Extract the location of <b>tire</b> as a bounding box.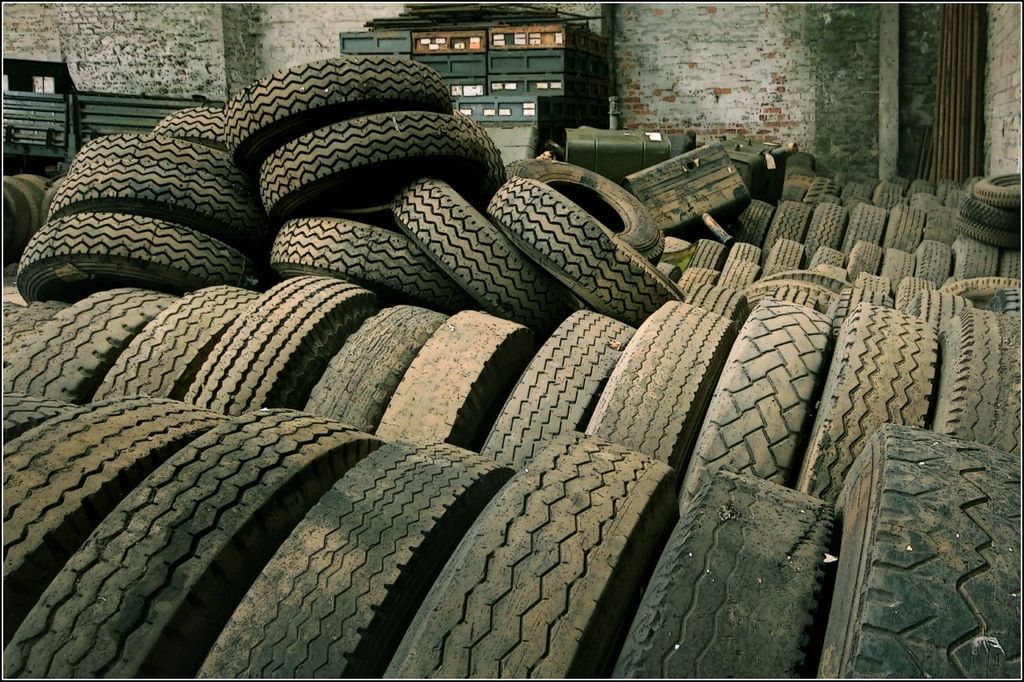
0, 164, 49, 236.
